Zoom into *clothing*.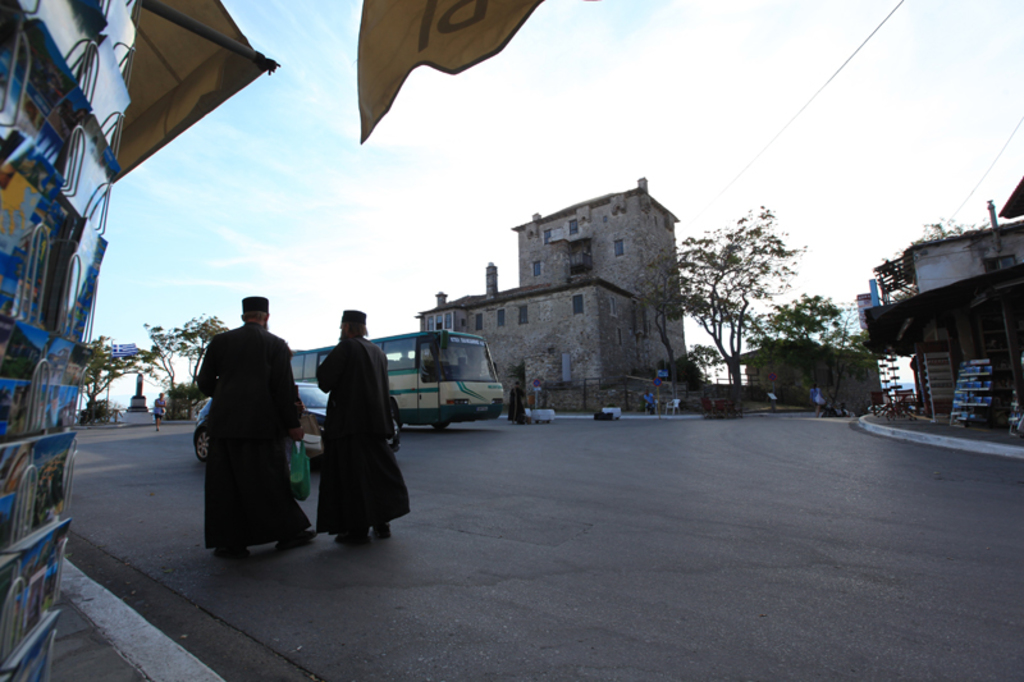
Zoom target: [x1=323, y1=343, x2=424, y2=543].
